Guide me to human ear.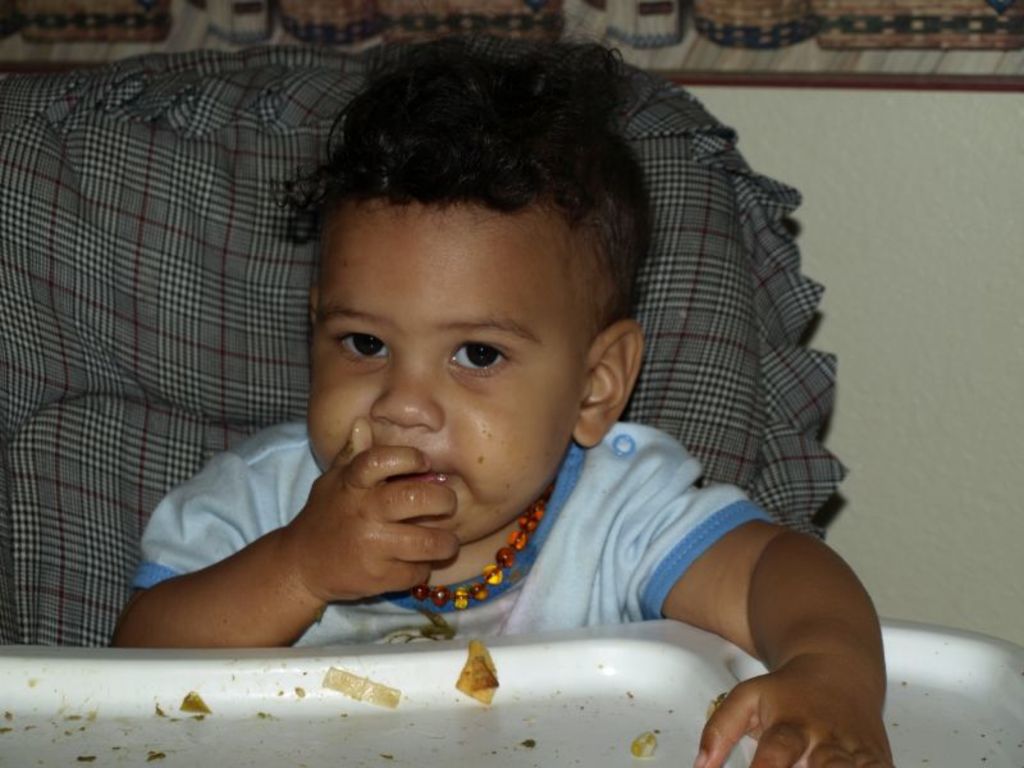
Guidance: rect(572, 321, 644, 445).
